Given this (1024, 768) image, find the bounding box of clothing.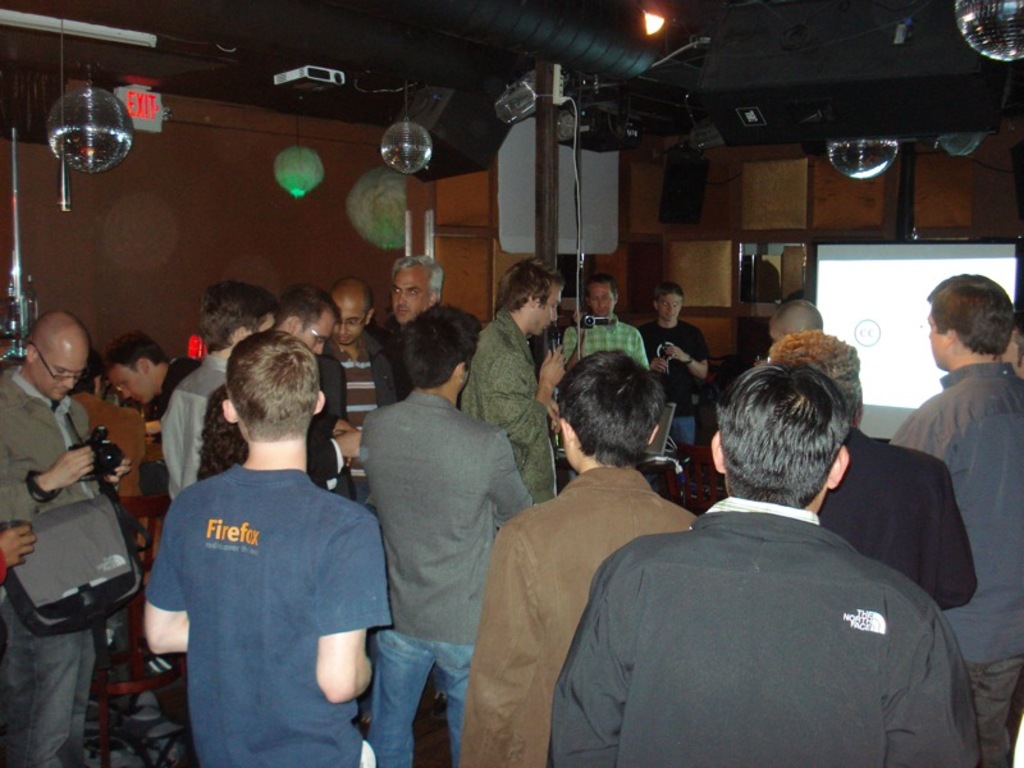
<region>159, 351, 198, 417</region>.
